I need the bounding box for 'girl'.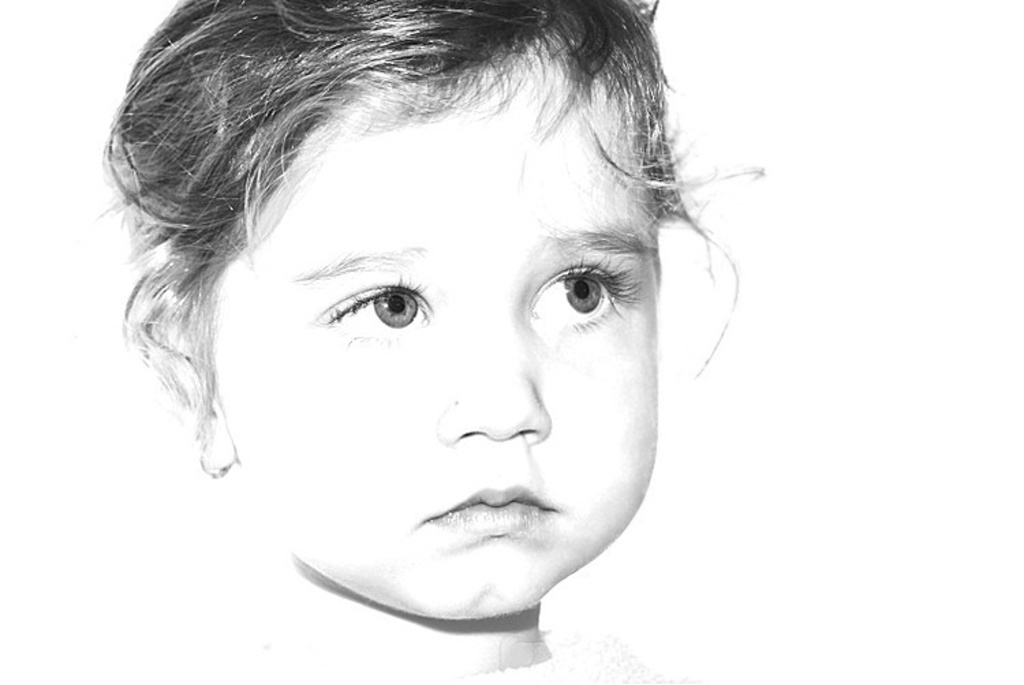
Here it is: Rect(89, 0, 770, 684).
